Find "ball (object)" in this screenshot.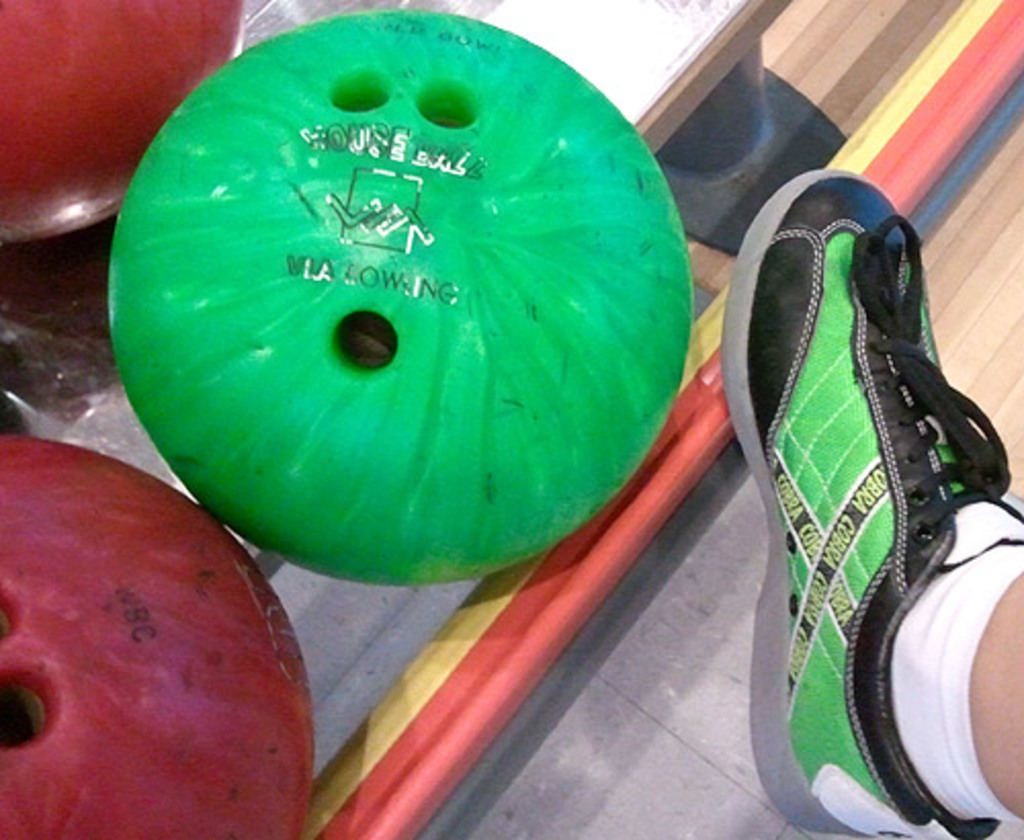
The bounding box for "ball (object)" is [x1=0, y1=436, x2=307, y2=838].
